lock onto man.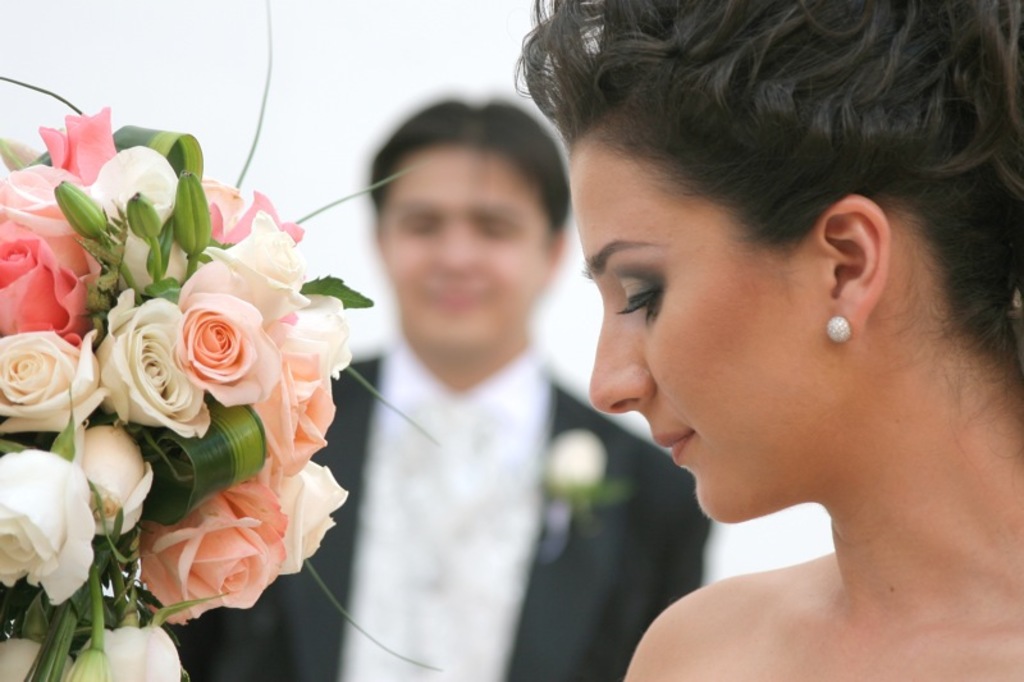
Locked: {"left": 257, "top": 64, "right": 652, "bottom": 681}.
